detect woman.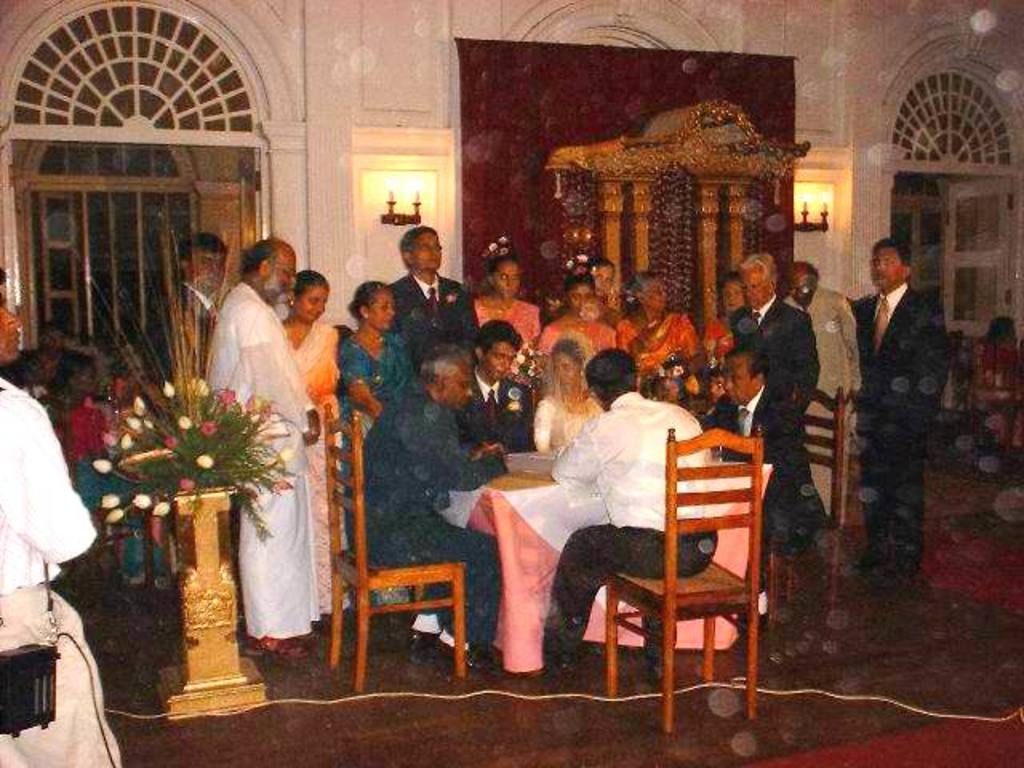
Detected at l=278, t=262, r=344, b=635.
